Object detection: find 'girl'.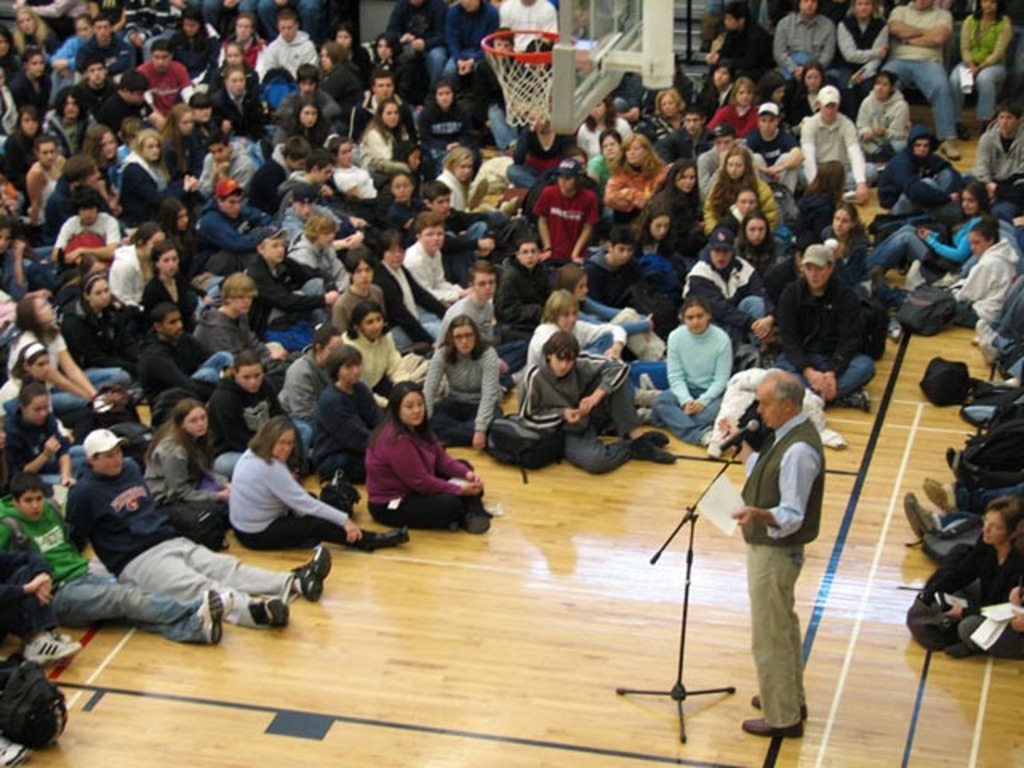
rect(0, 336, 51, 416).
